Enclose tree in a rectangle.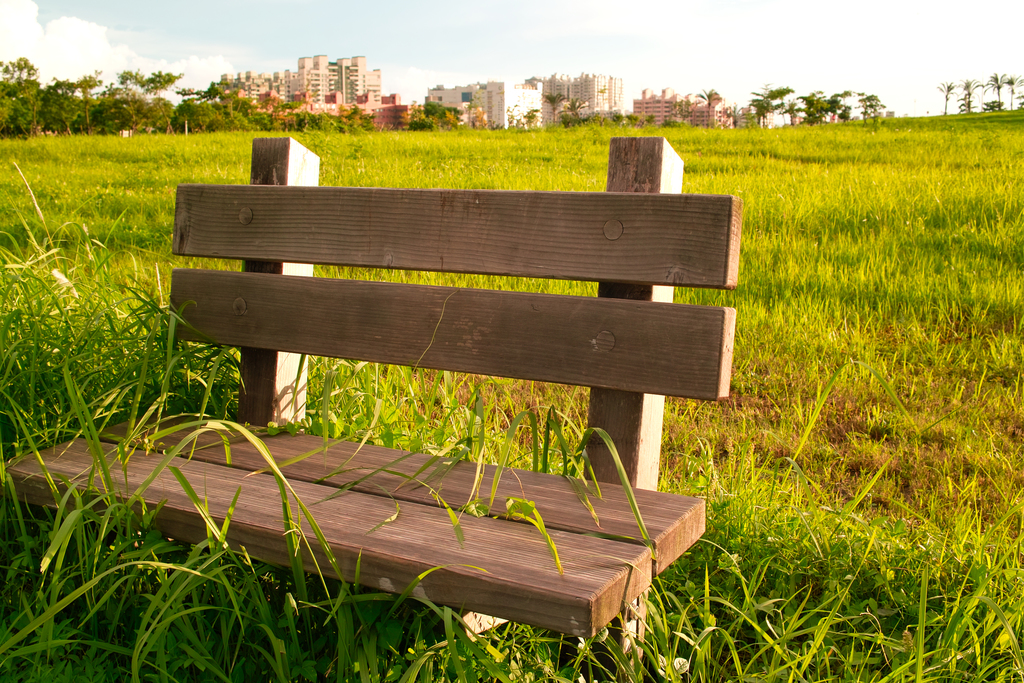
left=941, top=77, right=955, bottom=117.
